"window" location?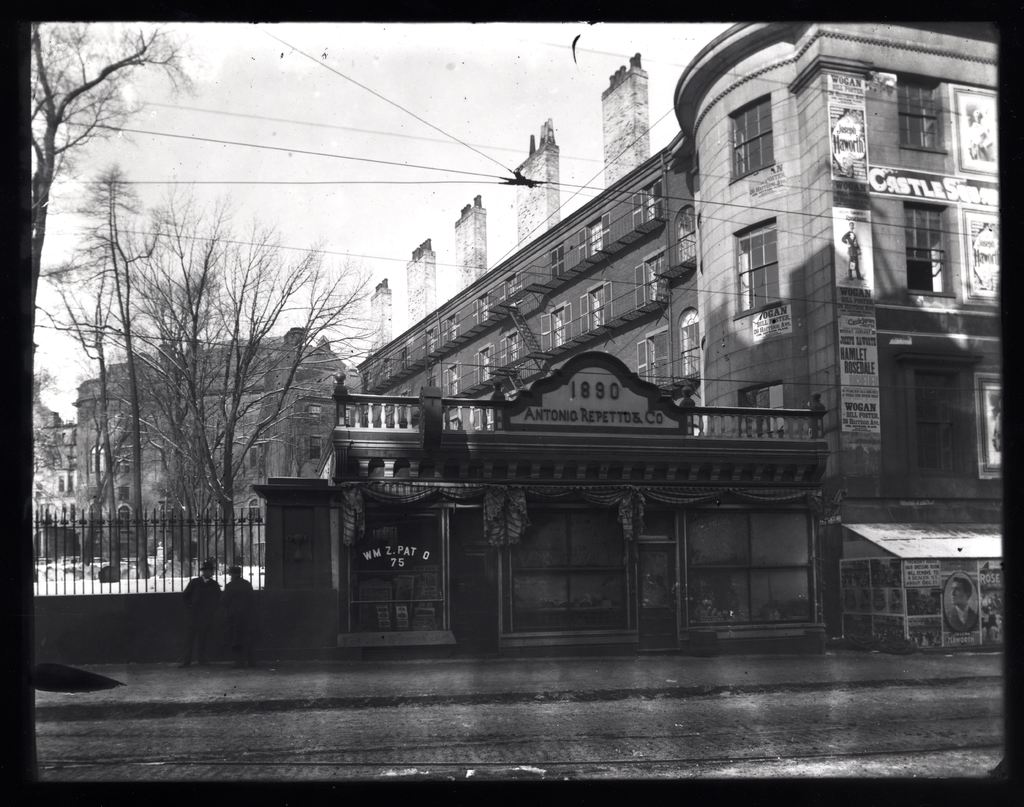
bbox(249, 495, 263, 528)
